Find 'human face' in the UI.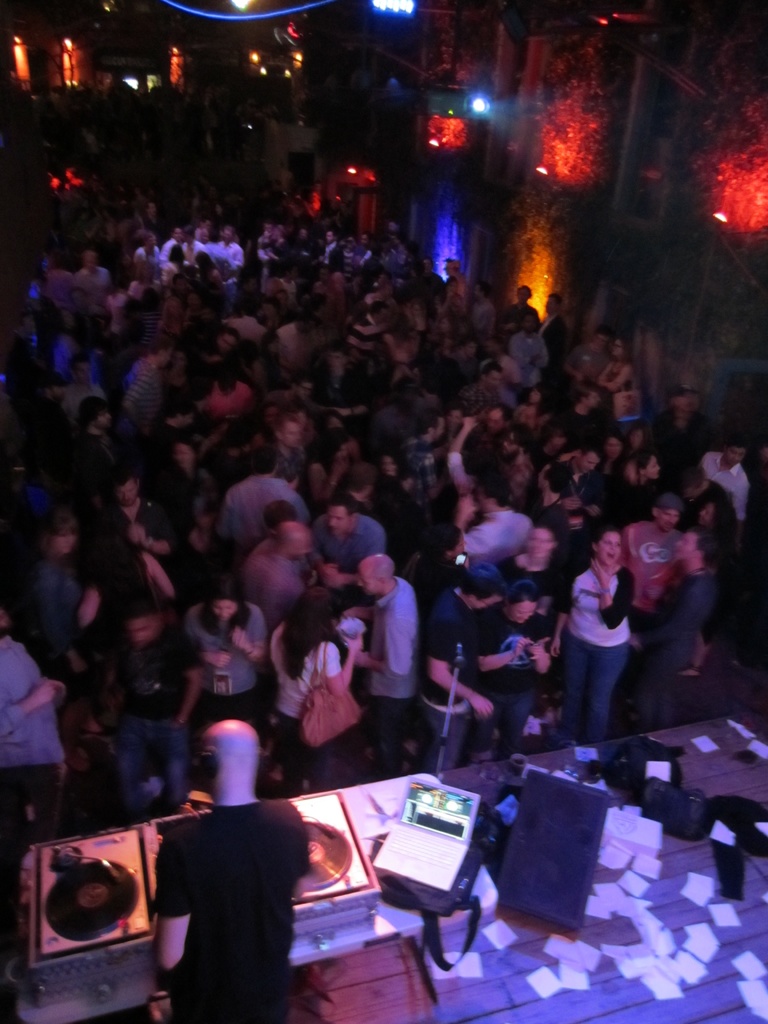
UI element at (472, 285, 481, 299).
